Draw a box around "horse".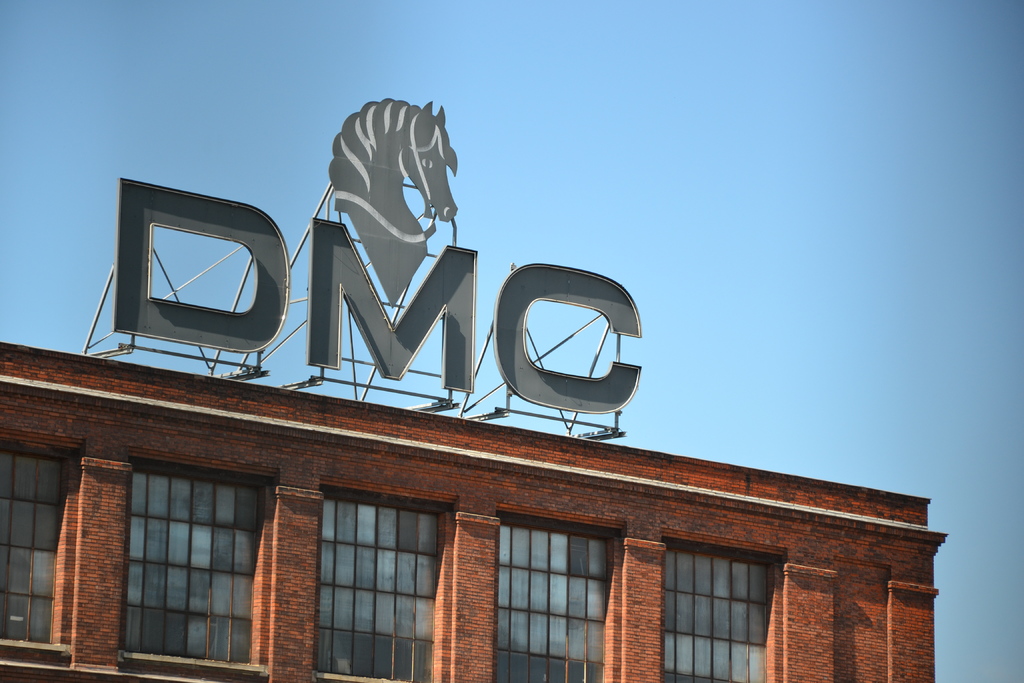
x1=328, y1=95, x2=461, y2=309.
